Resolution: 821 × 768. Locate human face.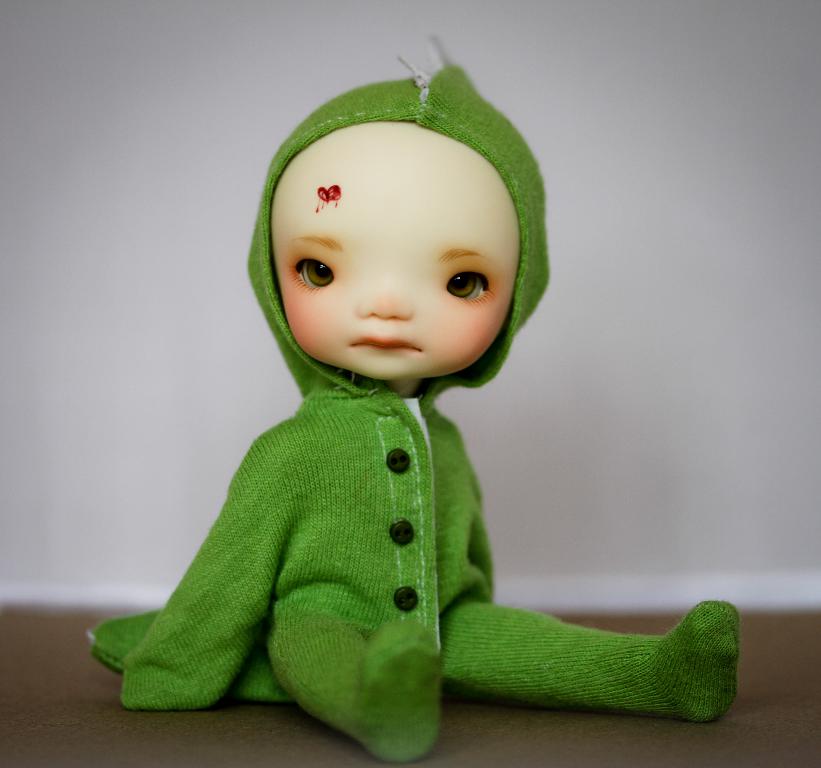
detection(250, 125, 533, 389).
